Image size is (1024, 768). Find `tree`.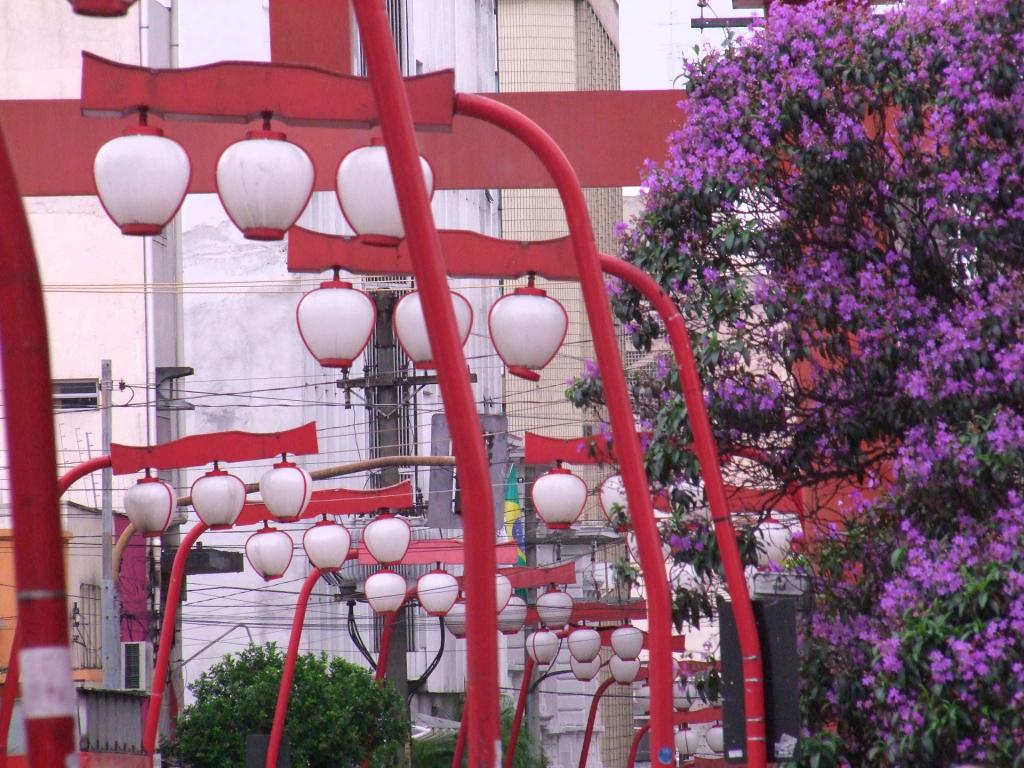
BBox(167, 641, 402, 767).
